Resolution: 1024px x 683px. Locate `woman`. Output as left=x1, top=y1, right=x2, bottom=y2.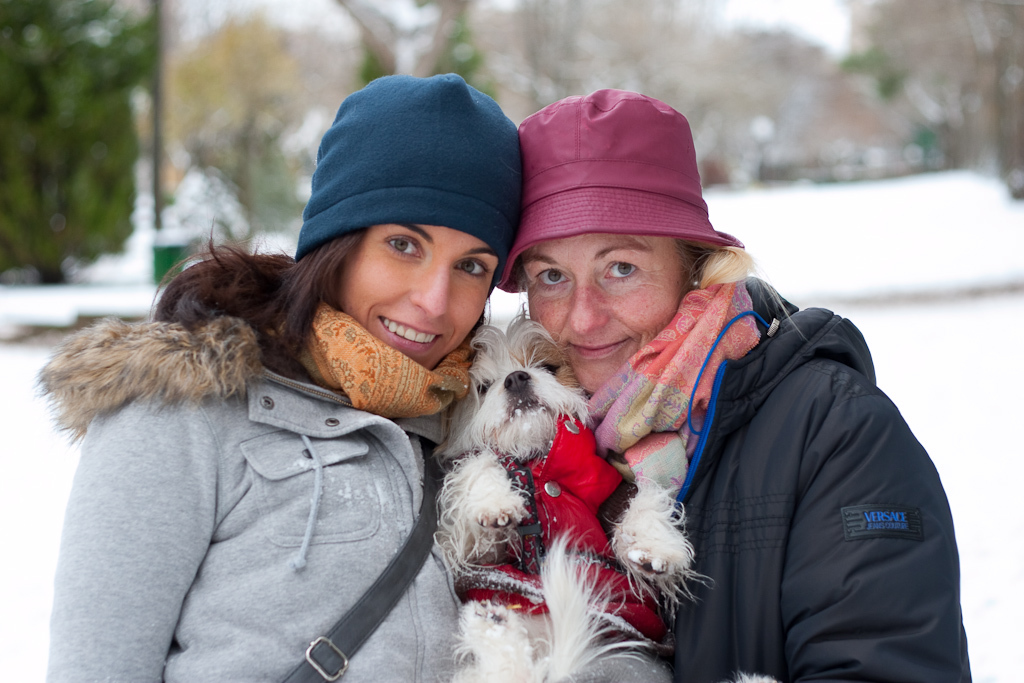
left=500, top=82, right=981, bottom=682.
